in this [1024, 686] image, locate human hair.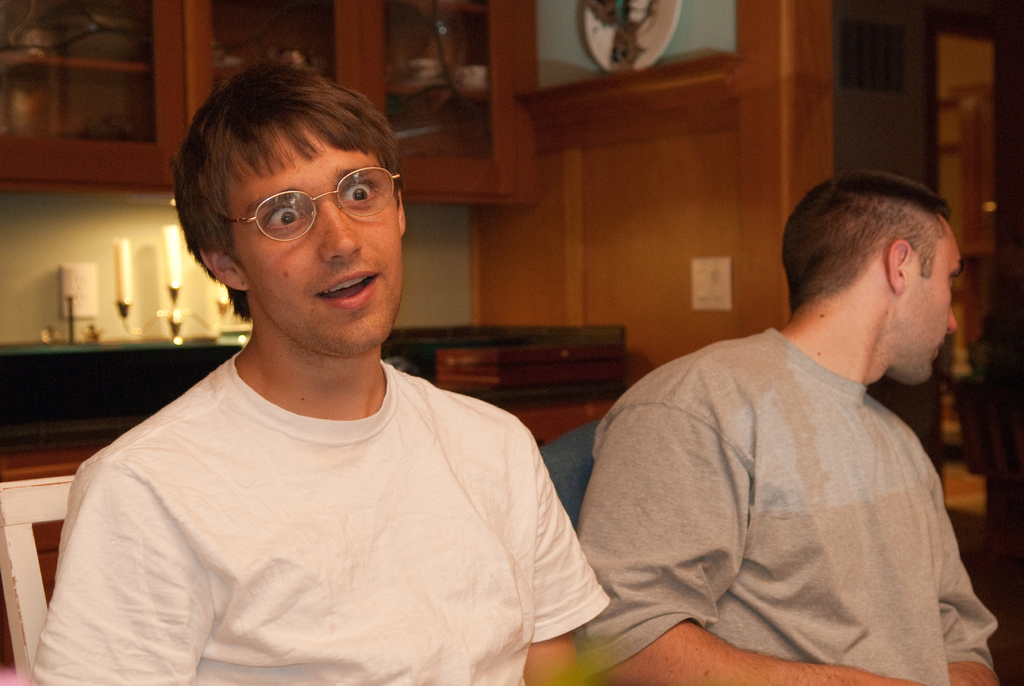
Bounding box: 779:164:956:316.
